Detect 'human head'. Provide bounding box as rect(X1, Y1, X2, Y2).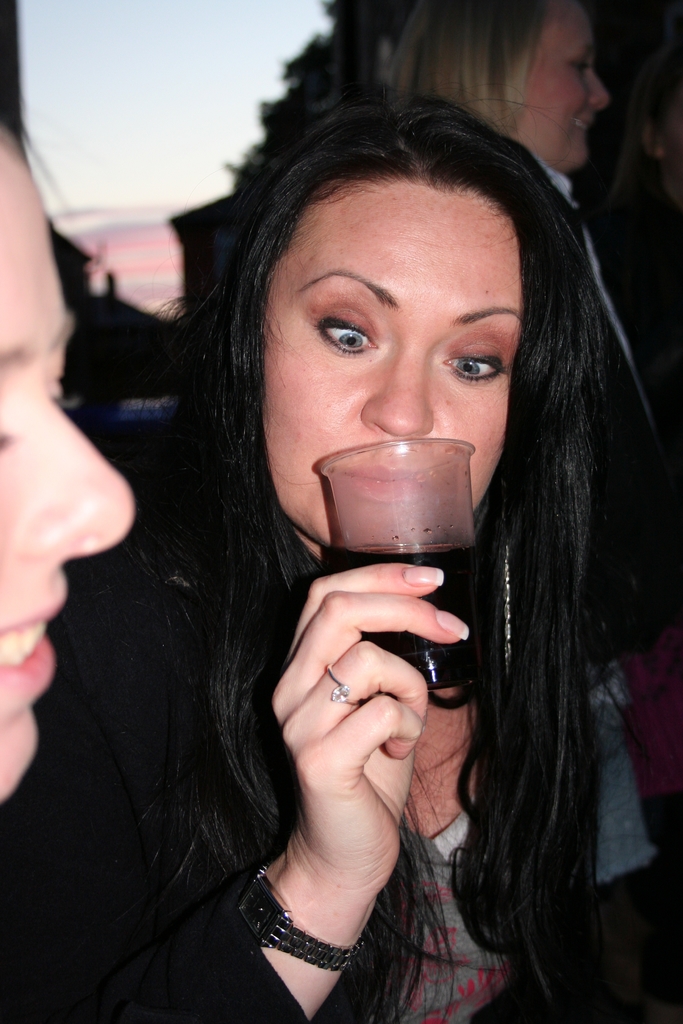
rect(0, 118, 147, 809).
